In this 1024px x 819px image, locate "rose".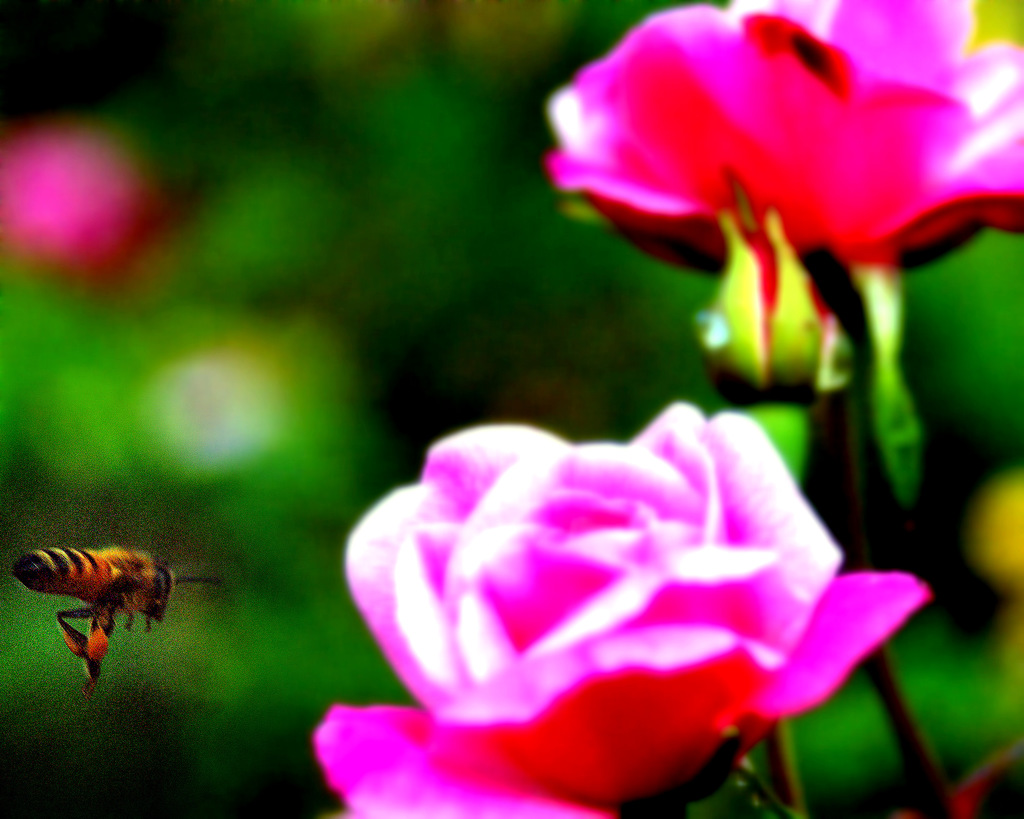
Bounding box: 303, 398, 931, 818.
